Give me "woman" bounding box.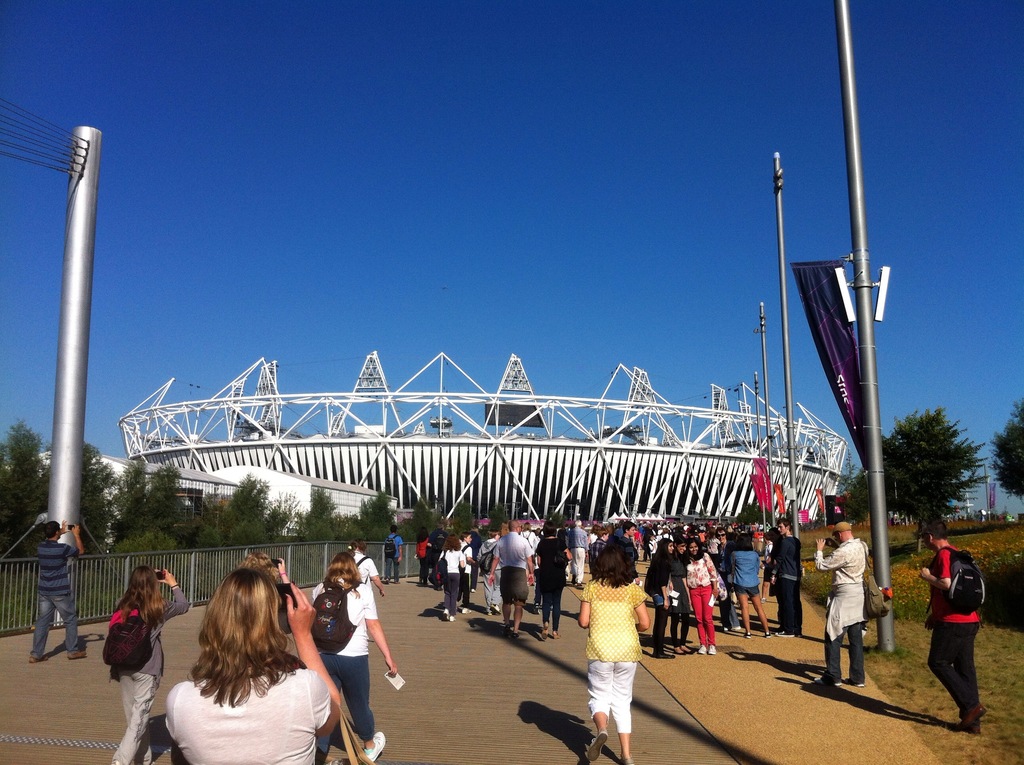
(x1=233, y1=550, x2=291, y2=587).
